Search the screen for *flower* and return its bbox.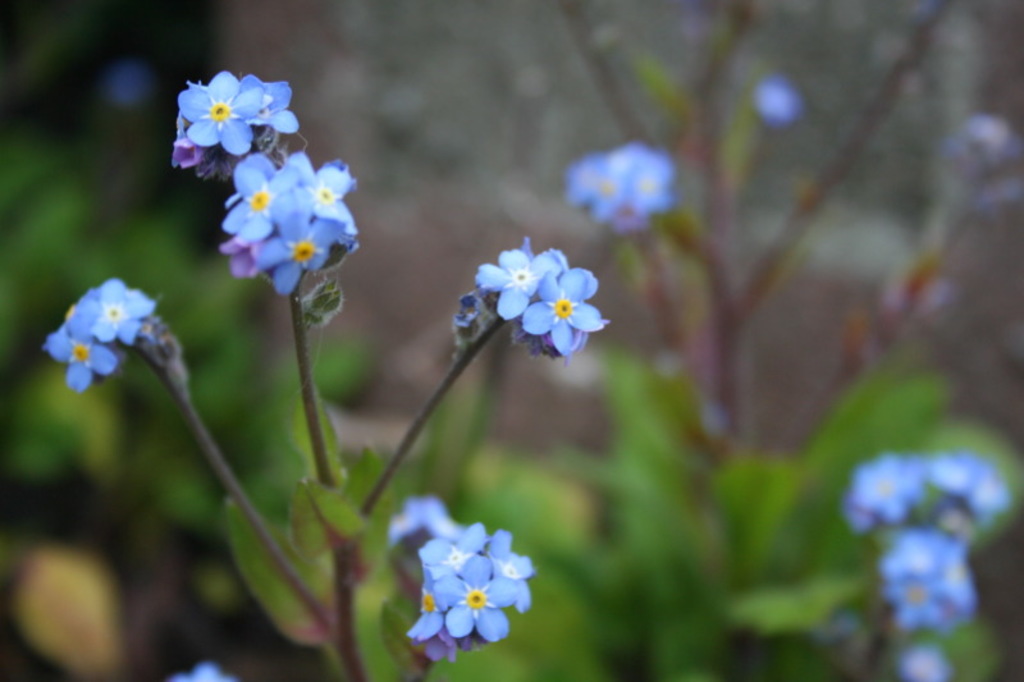
Found: x1=439 y1=557 x2=517 y2=645.
